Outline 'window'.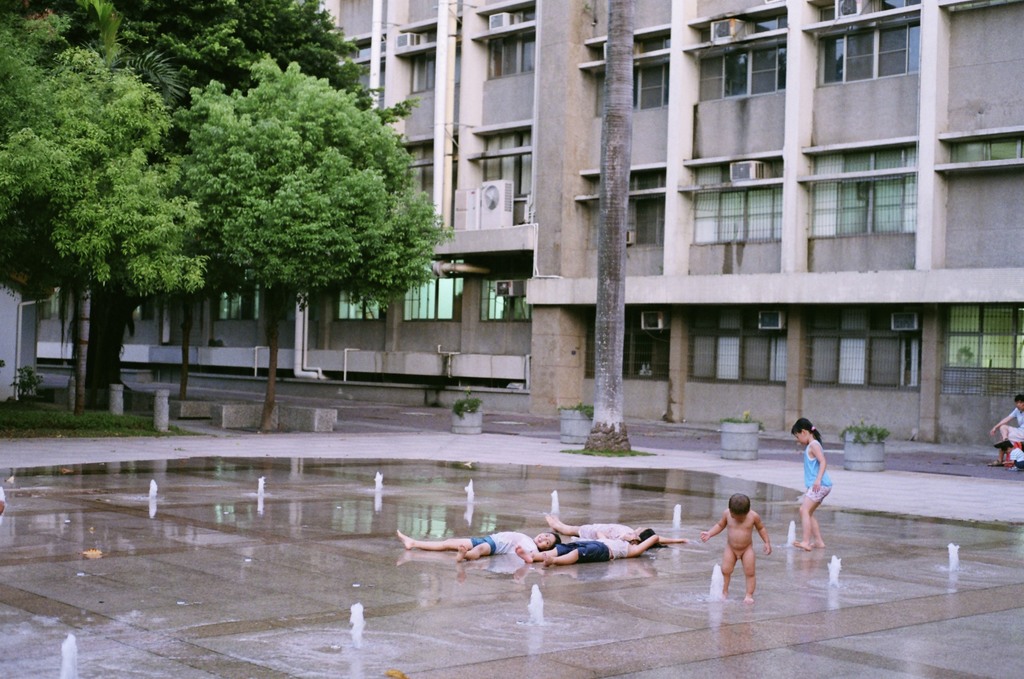
Outline: l=590, t=28, r=671, b=120.
